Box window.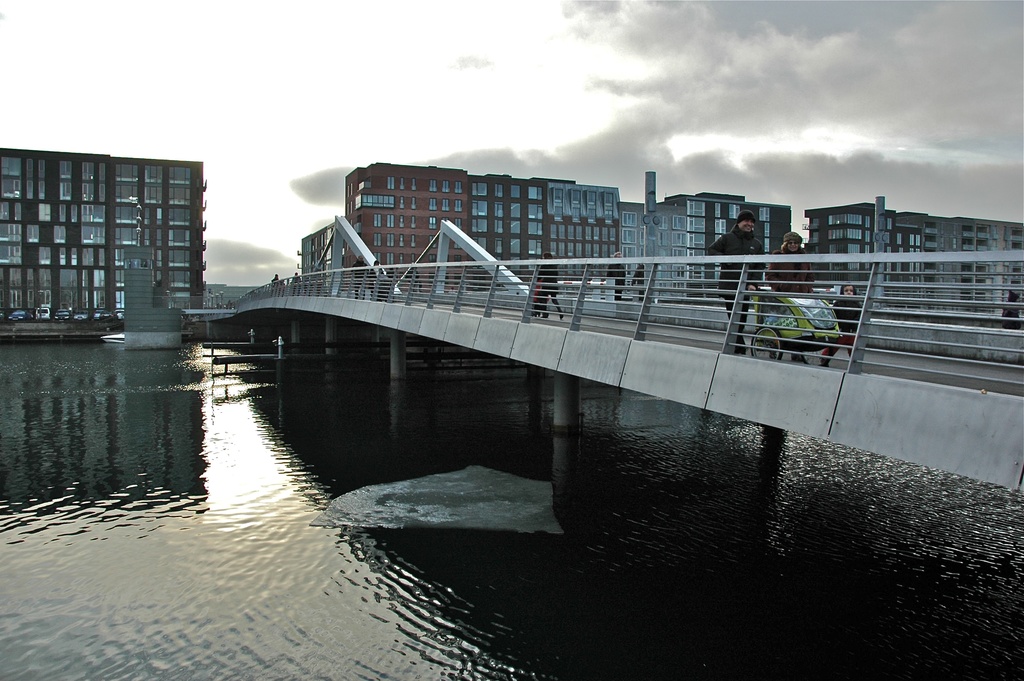
crop(925, 236, 937, 249).
